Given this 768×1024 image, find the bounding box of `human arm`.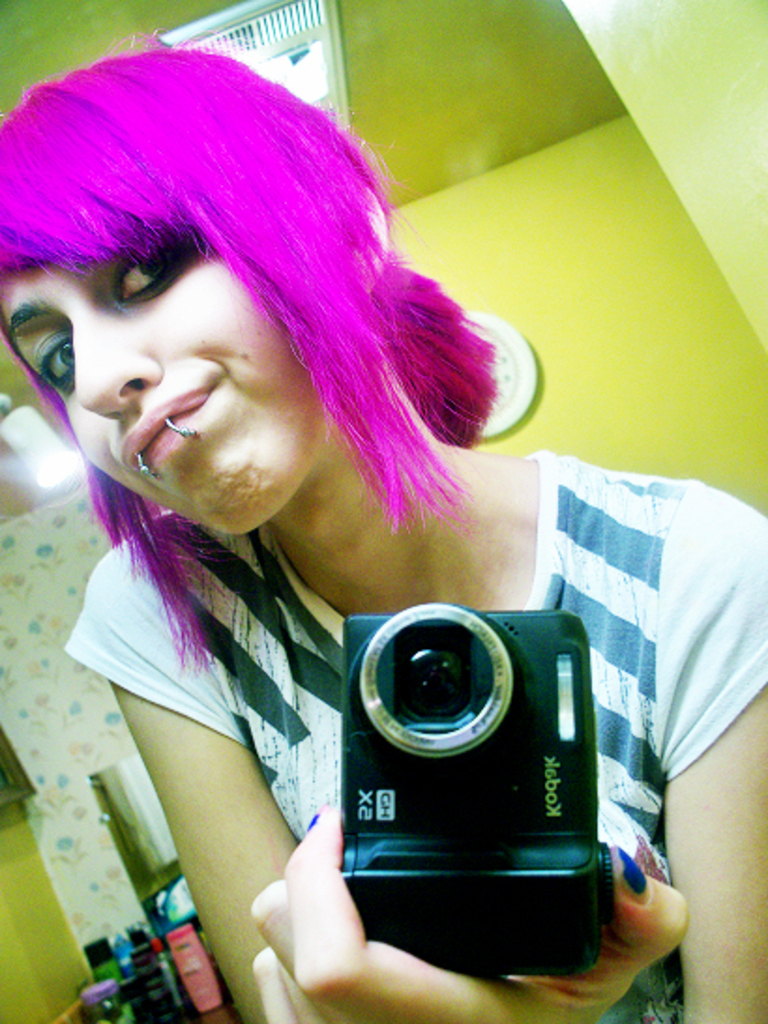
{"x1": 126, "y1": 655, "x2": 300, "y2": 979}.
